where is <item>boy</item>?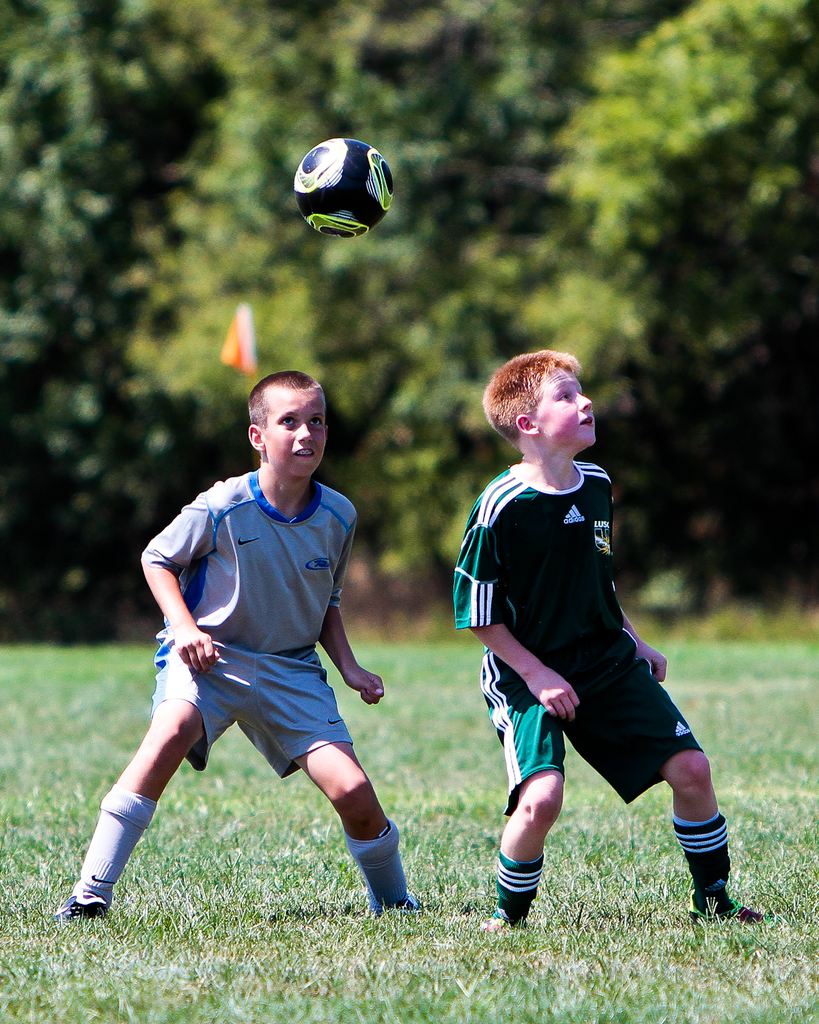
[60, 346, 437, 941].
